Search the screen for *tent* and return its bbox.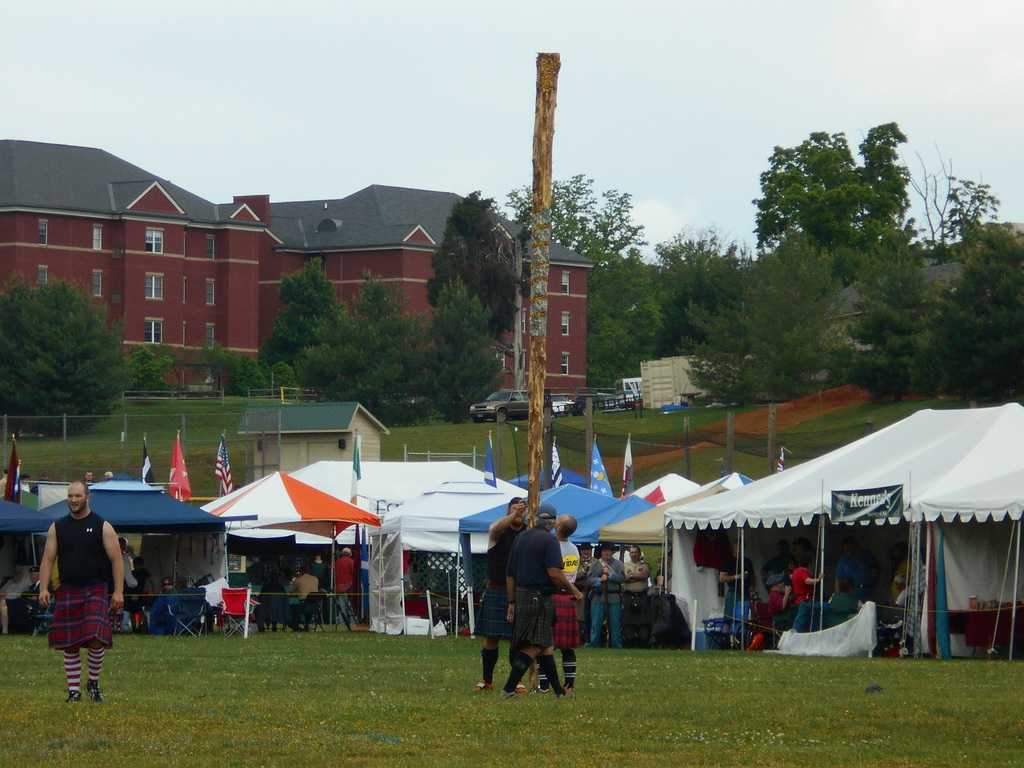
Found: BBox(635, 474, 706, 511).
